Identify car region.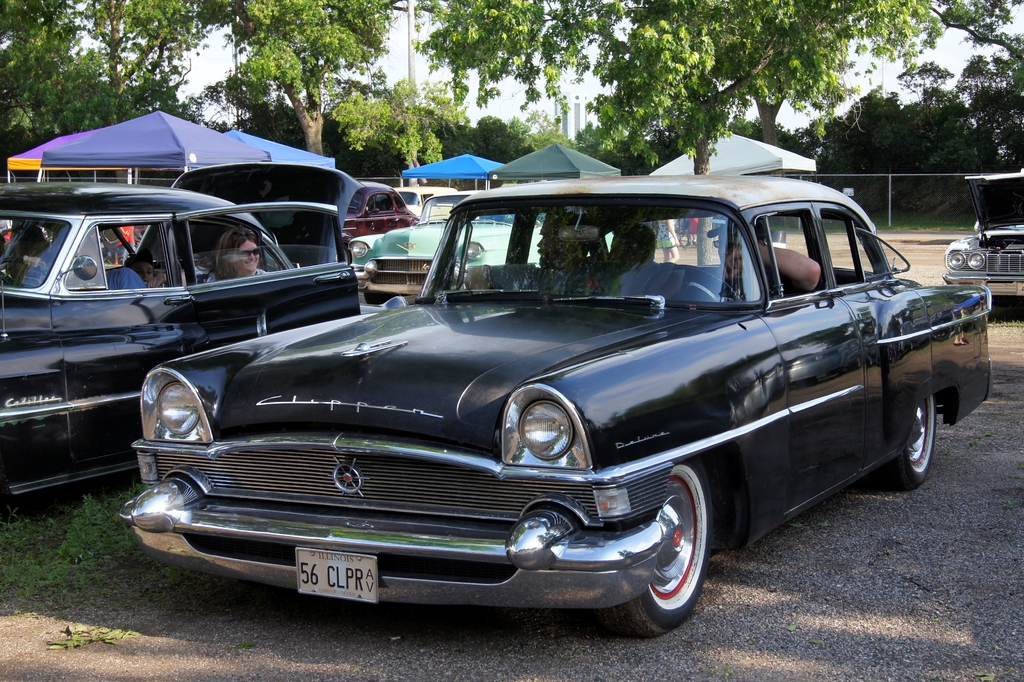
Region: [left=944, top=170, right=1023, bottom=299].
